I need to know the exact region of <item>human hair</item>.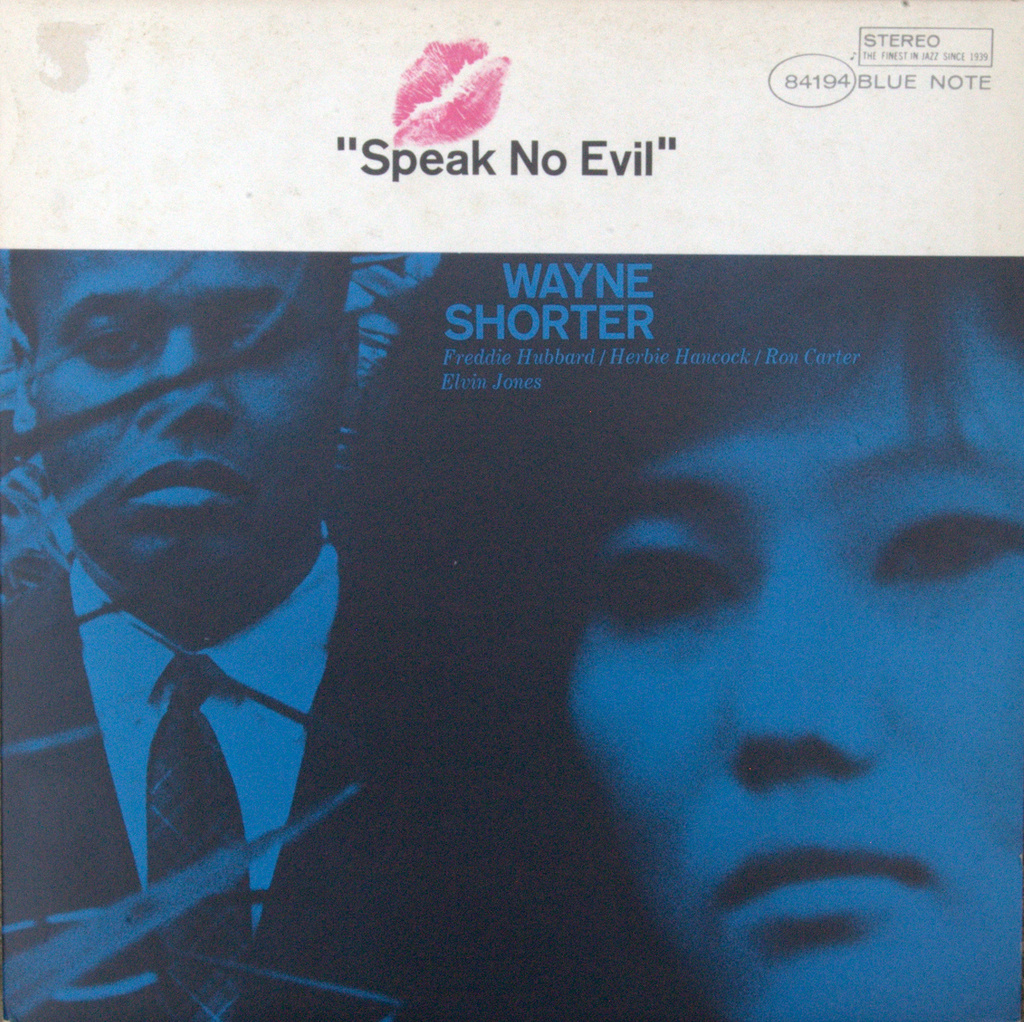
Region: bbox(12, 248, 354, 371).
